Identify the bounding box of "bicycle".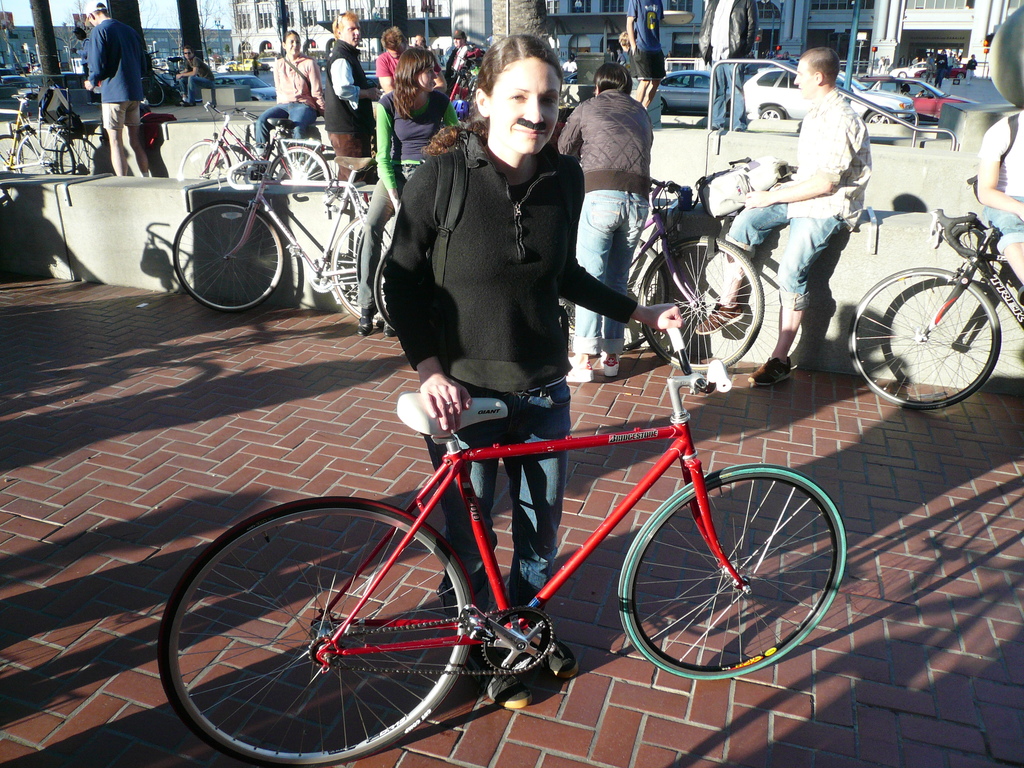
detection(372, 238, 669, 351).
